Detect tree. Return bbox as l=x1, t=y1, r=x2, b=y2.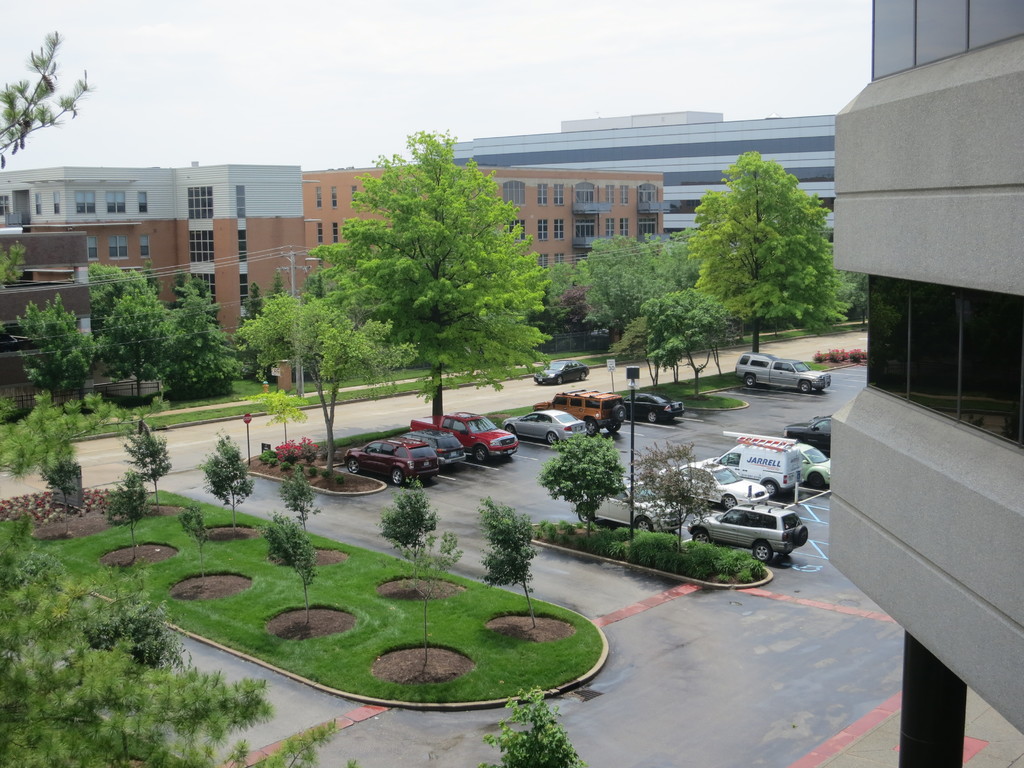
l=485, t=684, r=584, b=767.
